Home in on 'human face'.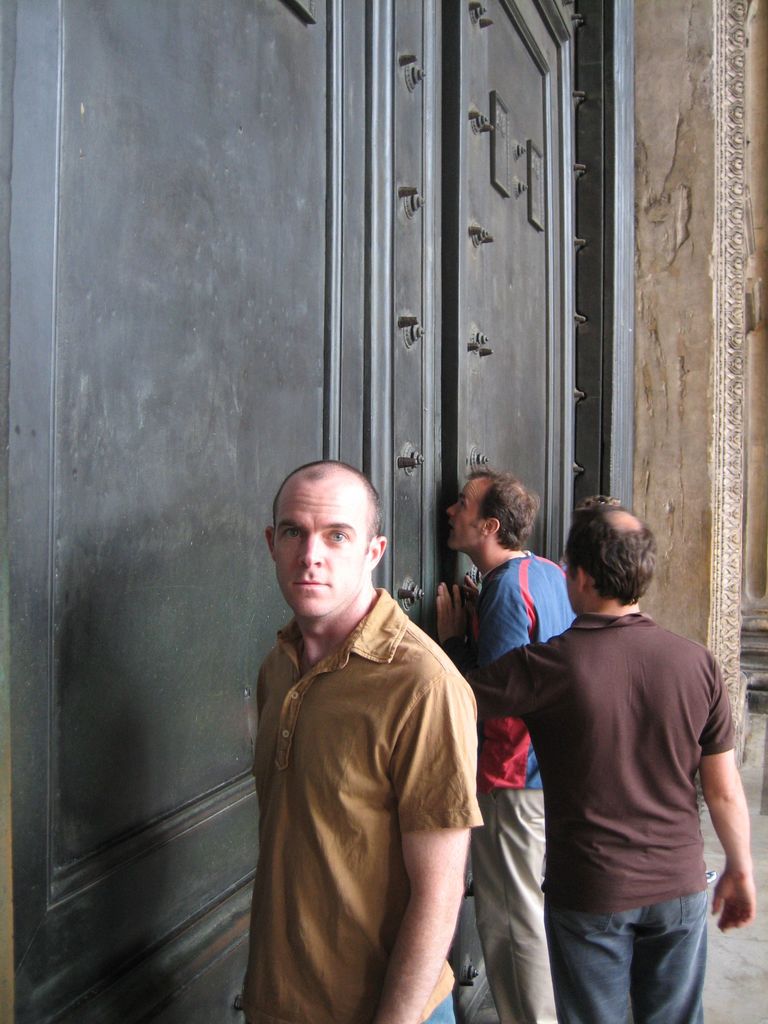
Homed in at [x1=278, y1=503, x2=365, y2=619].
